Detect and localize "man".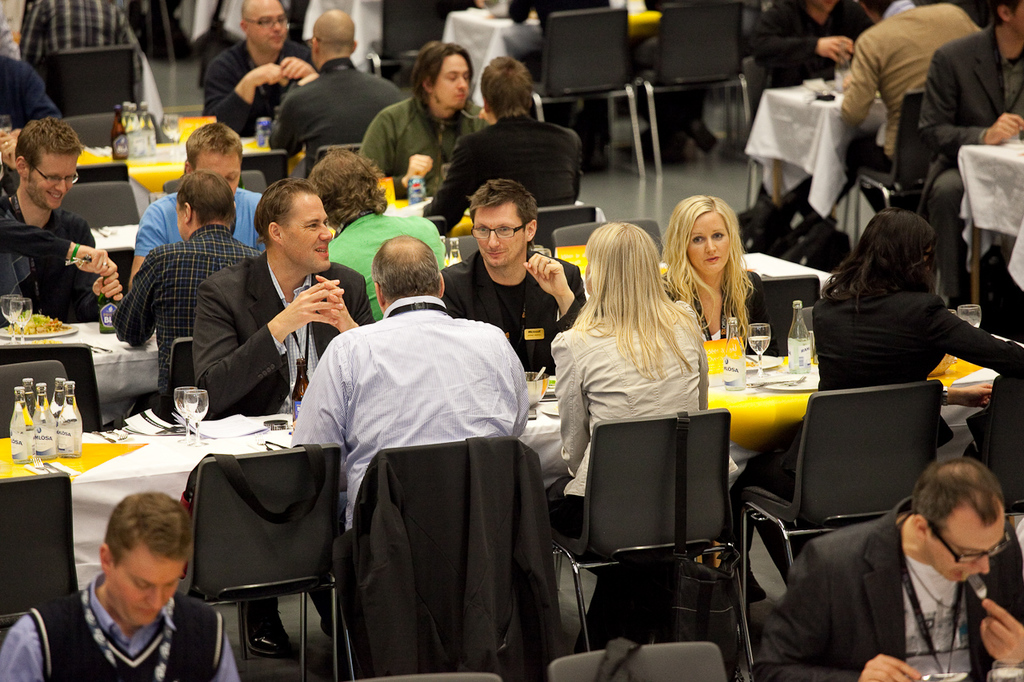
Localized at {"x1": 267, "y1": 8, "x2": 403, "y2": 176}.
